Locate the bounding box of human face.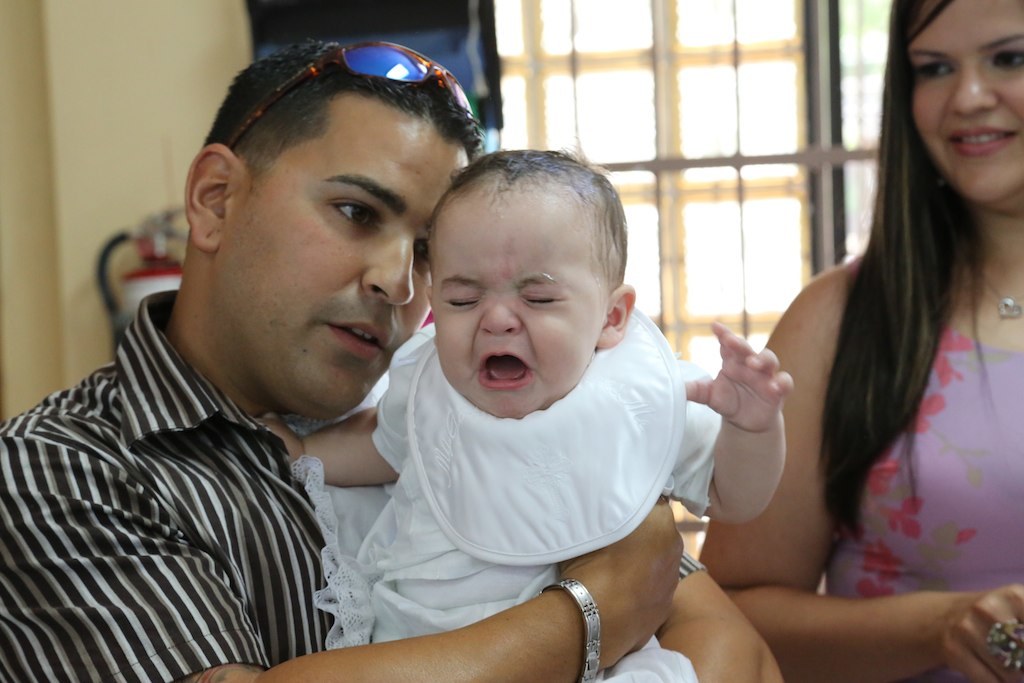
Bounding box: left=428, top=195, right=605, bottom=416.
